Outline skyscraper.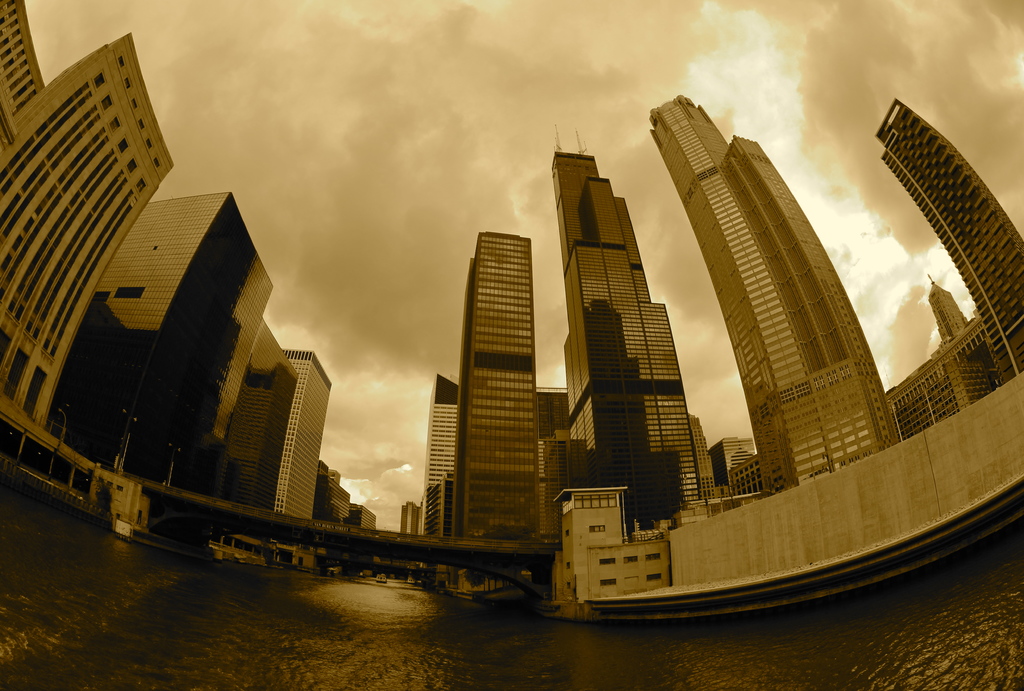
Outline: (x1=449, y1=229, x2=534, y2=539).
